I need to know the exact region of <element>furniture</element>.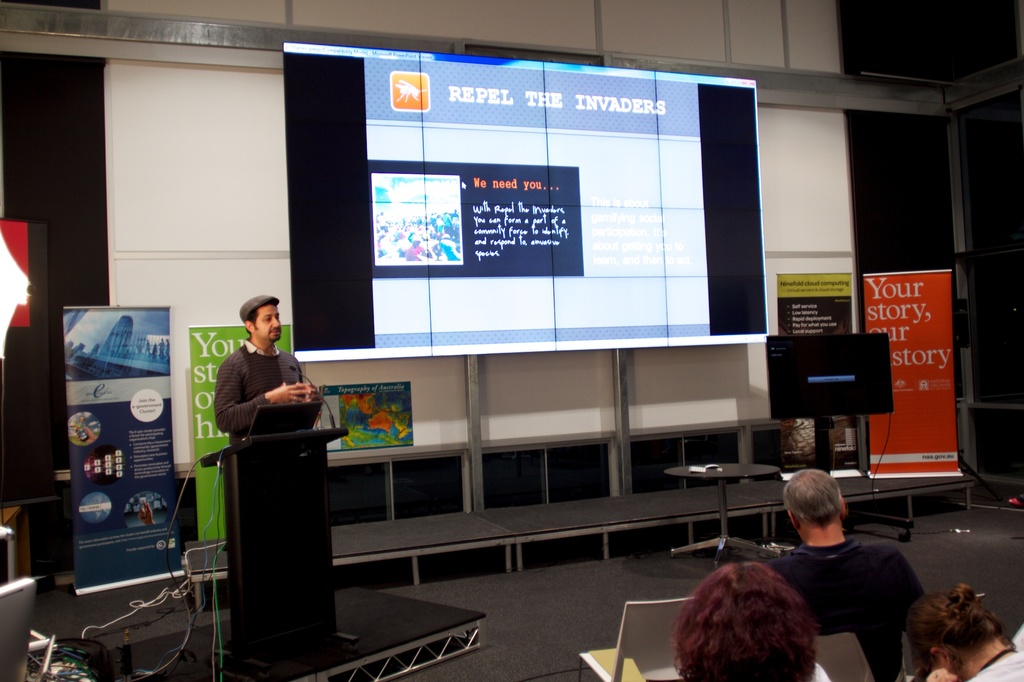
Region: BBox(199, 426, 349, 681).
